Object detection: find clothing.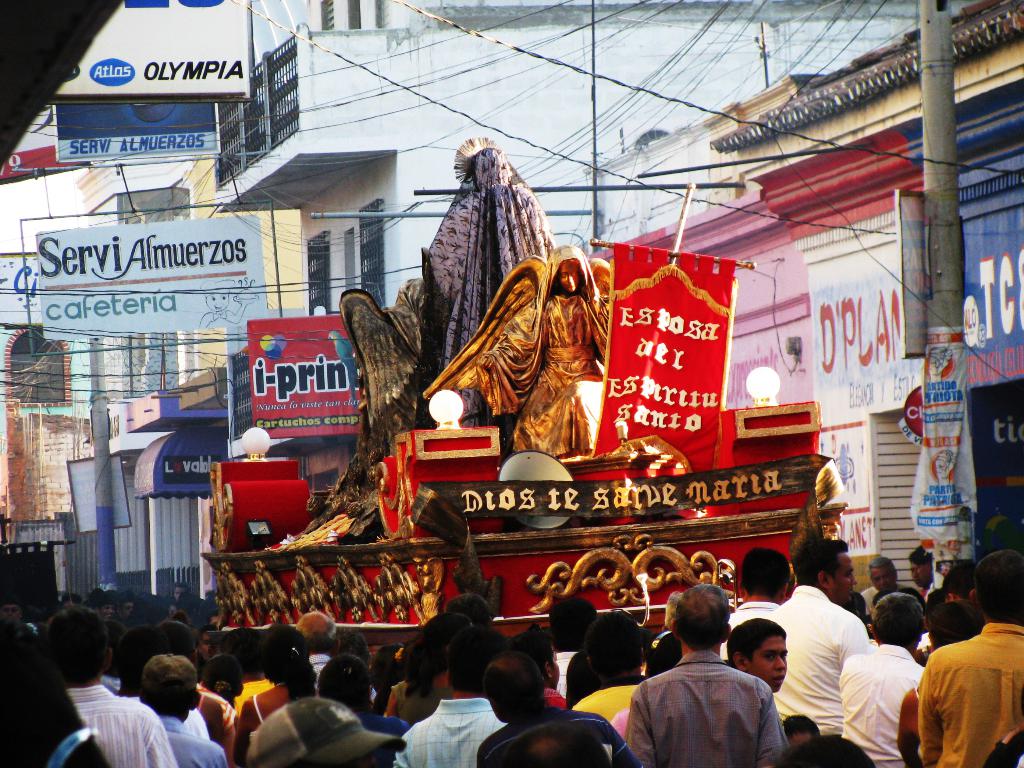
<region>477, 705, 646, 767</region>.
